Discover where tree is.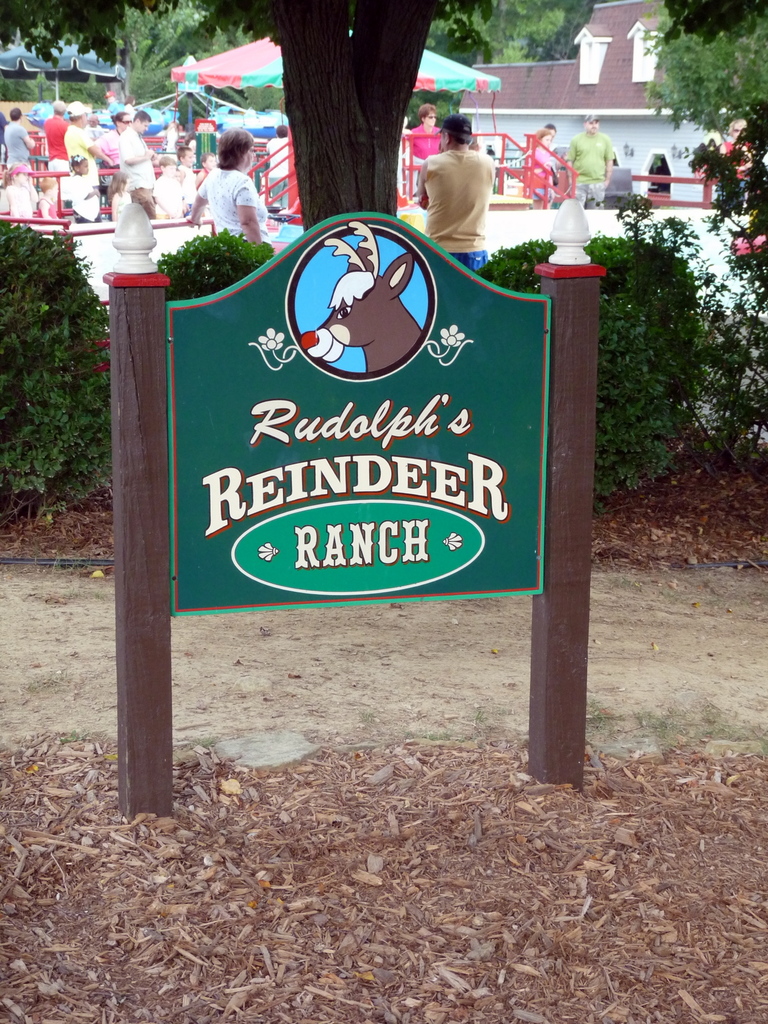
Discovered at (659, 0, 763, 168).
